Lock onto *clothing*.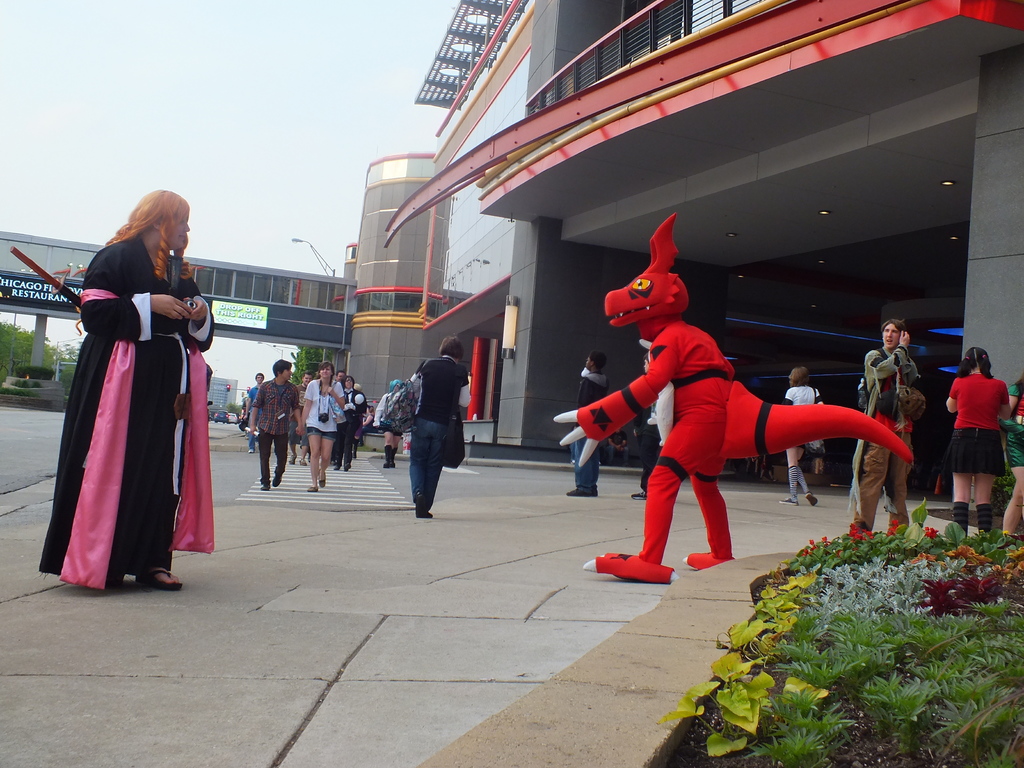
Locked: crop(411, 352, 472, 495).
